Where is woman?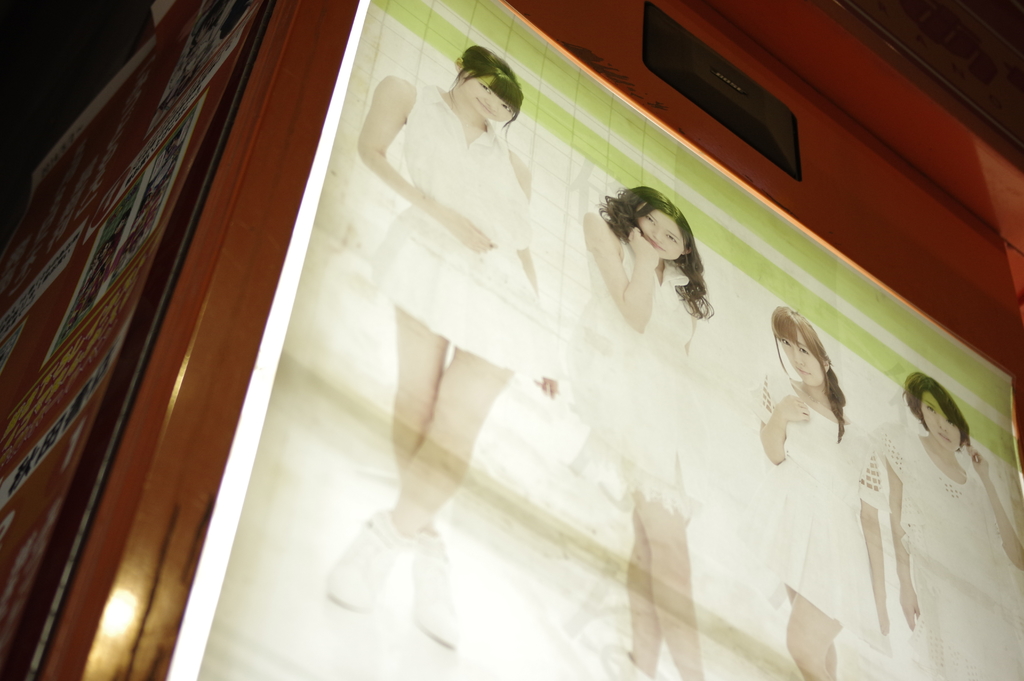
{"x1": 740, "y1": 300, "x2": 892, "y2": 680}.
